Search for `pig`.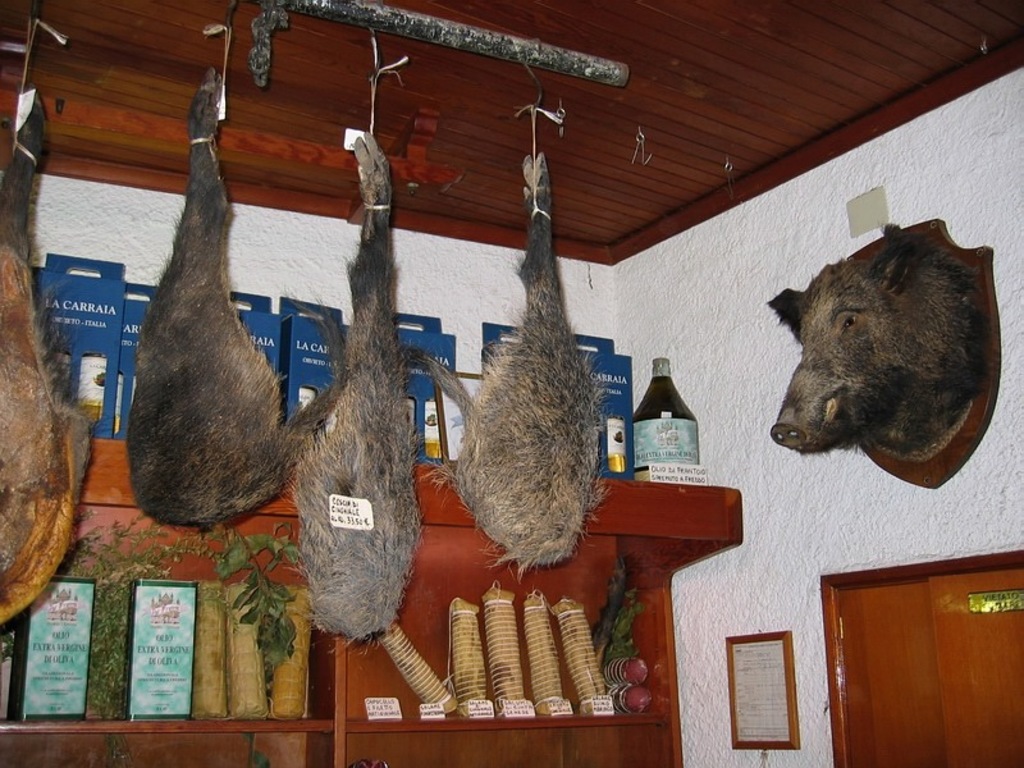
Found at [125, 67, 344, 531].
